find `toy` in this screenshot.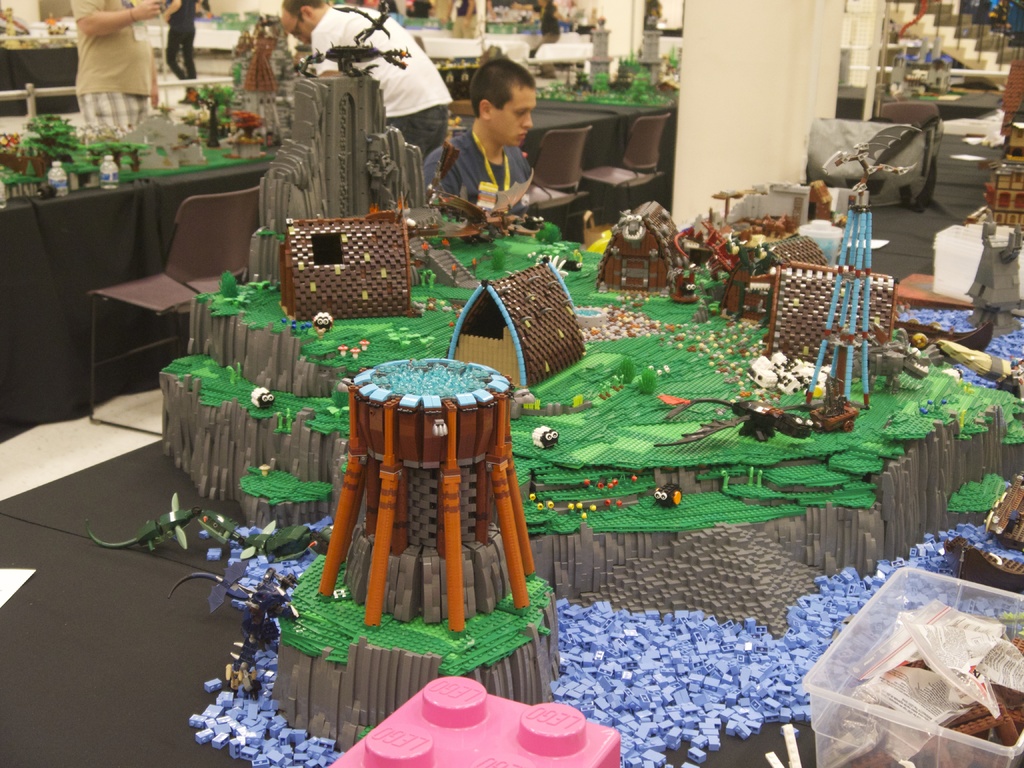
The bounding box for `toy` is {"x1": 239, "y1": 12, "x2": 323, "y2": 137}.
